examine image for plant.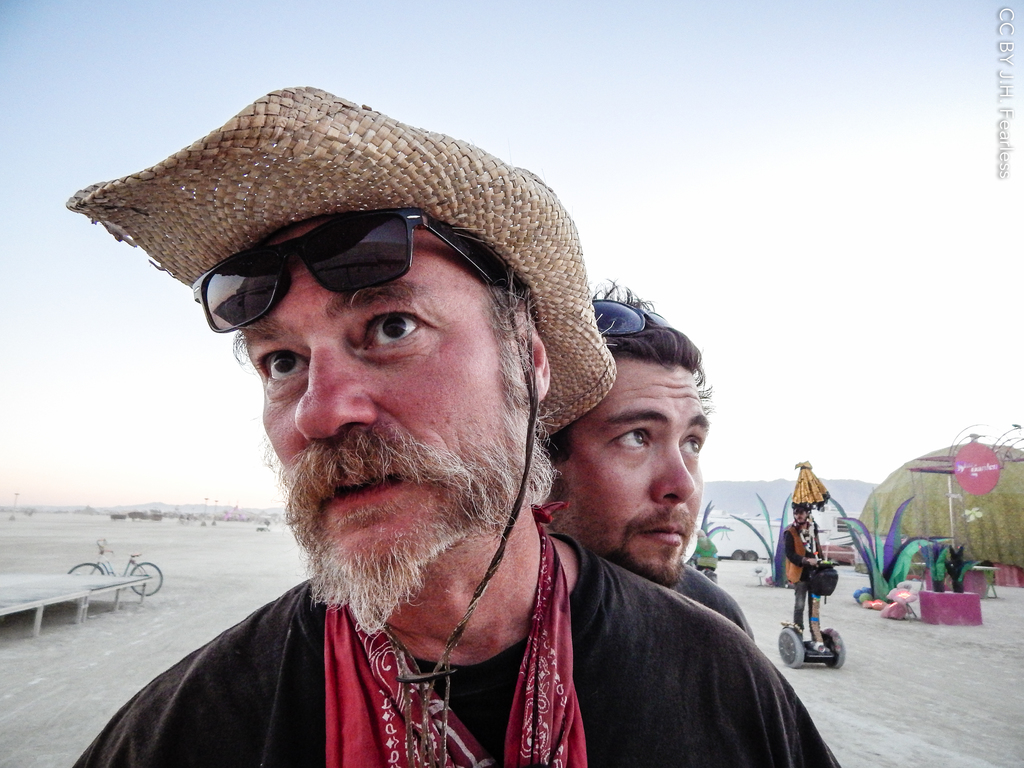
Examination result: region(705, 497, 723, 536).
